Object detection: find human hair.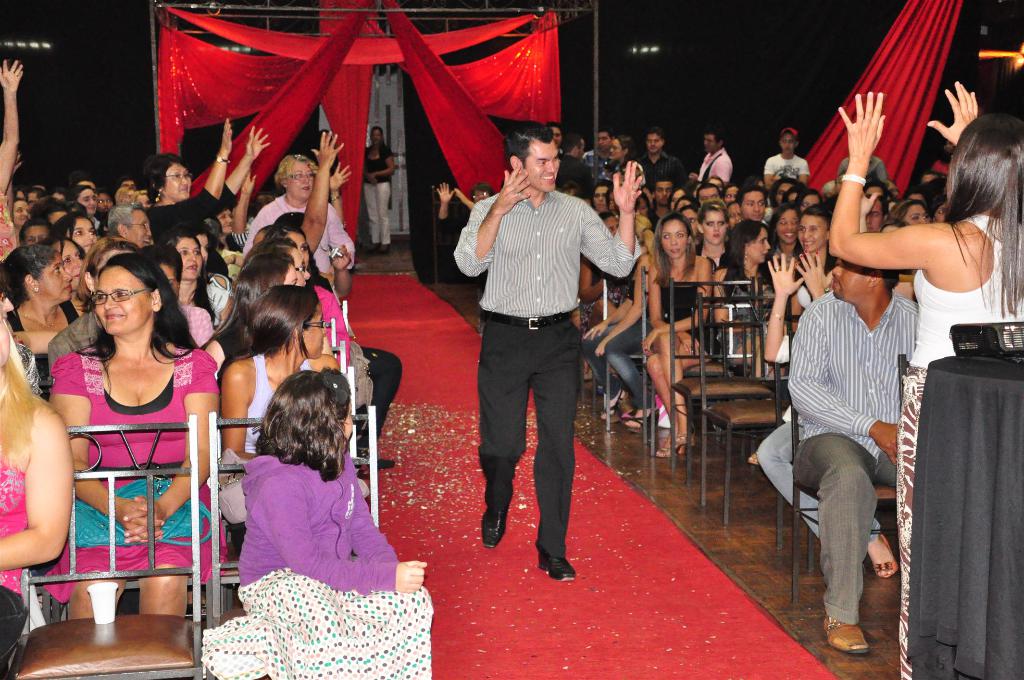
x1=563 y1=179 x2=582 y2=196.
